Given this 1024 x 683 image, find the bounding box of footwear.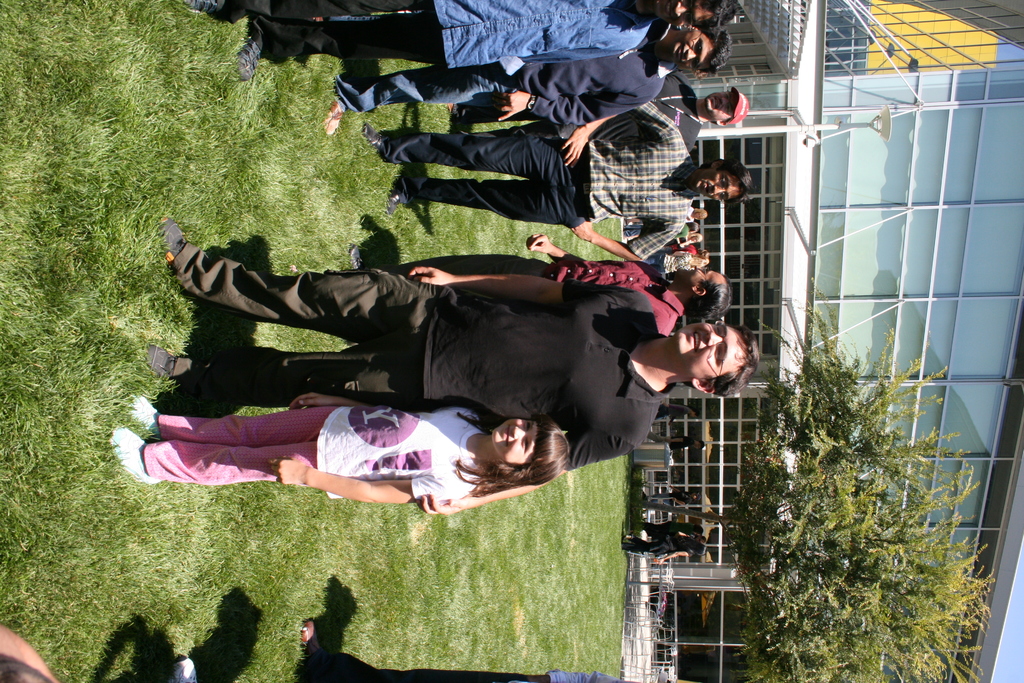
171 655 198 682.
